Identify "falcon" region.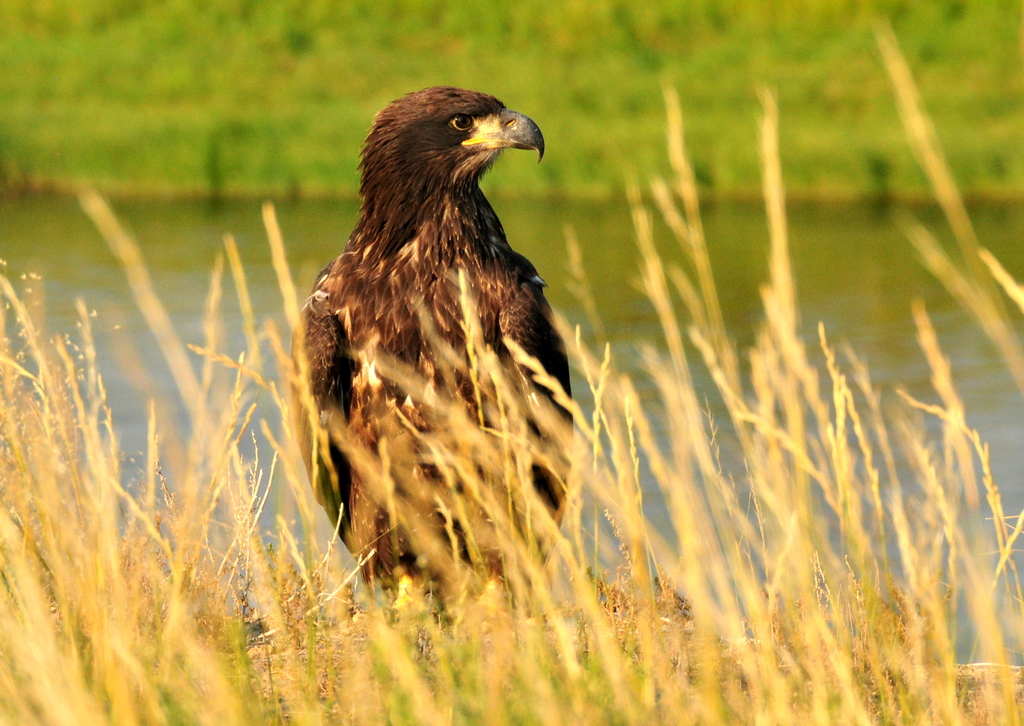
Region: box(293, 92, 620, 665).
